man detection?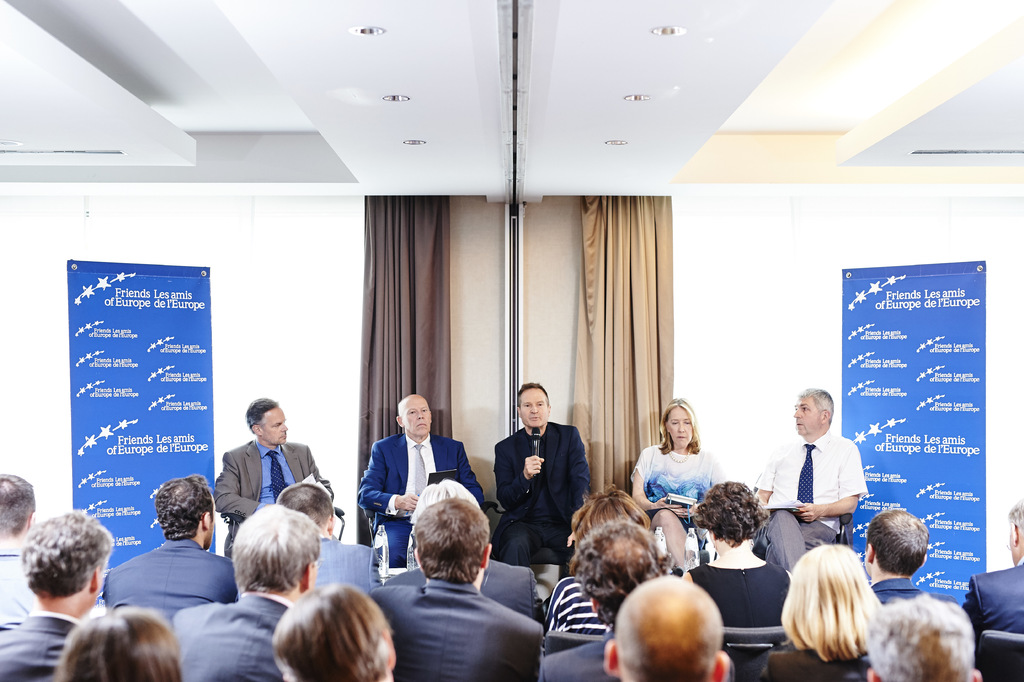
x1=0, y1=510, x2=115, y2=681
